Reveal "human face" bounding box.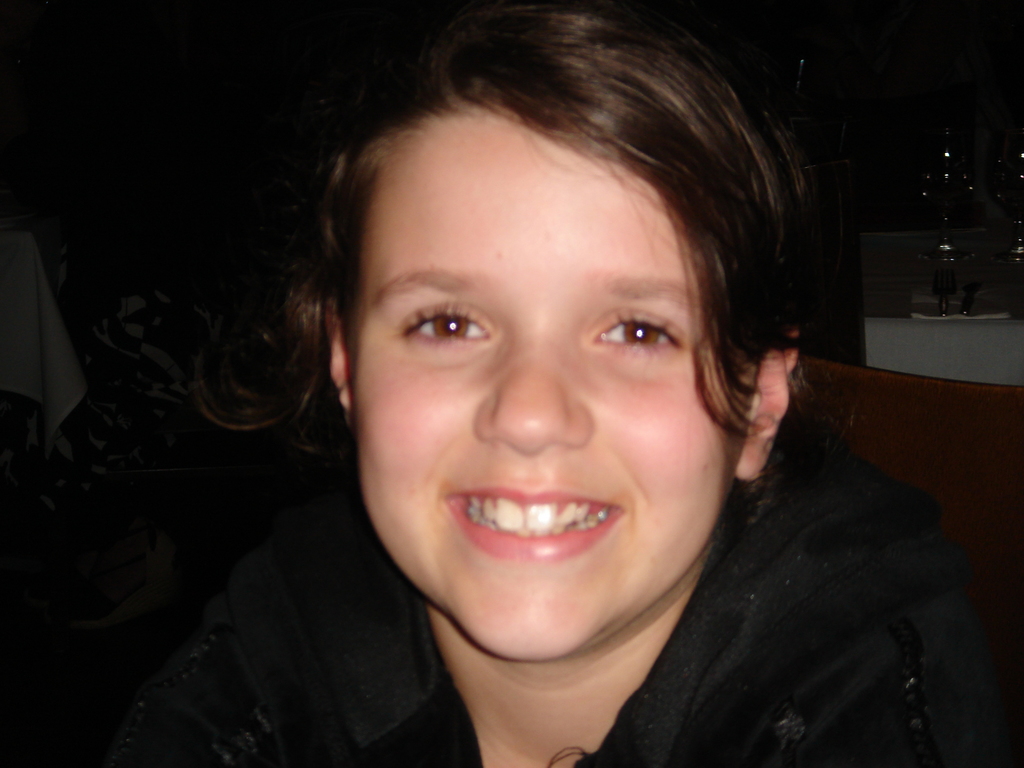
Revealed: detection(343, 104, 736, 660).
